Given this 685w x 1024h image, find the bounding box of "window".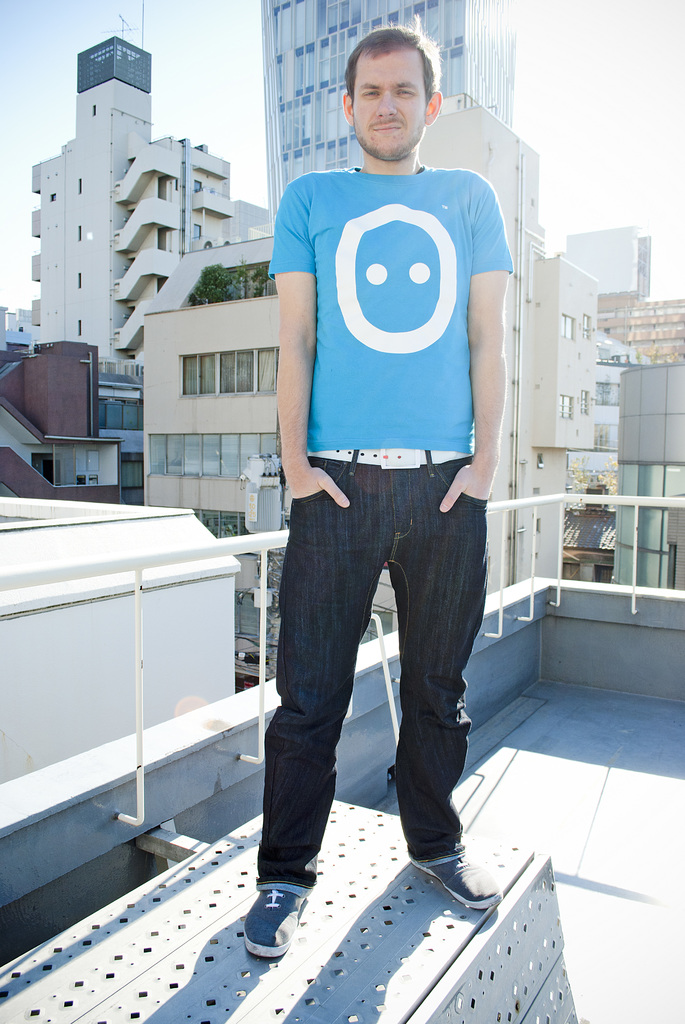
pyautogui.locateOnScreen(557, 392, 573, 417).
